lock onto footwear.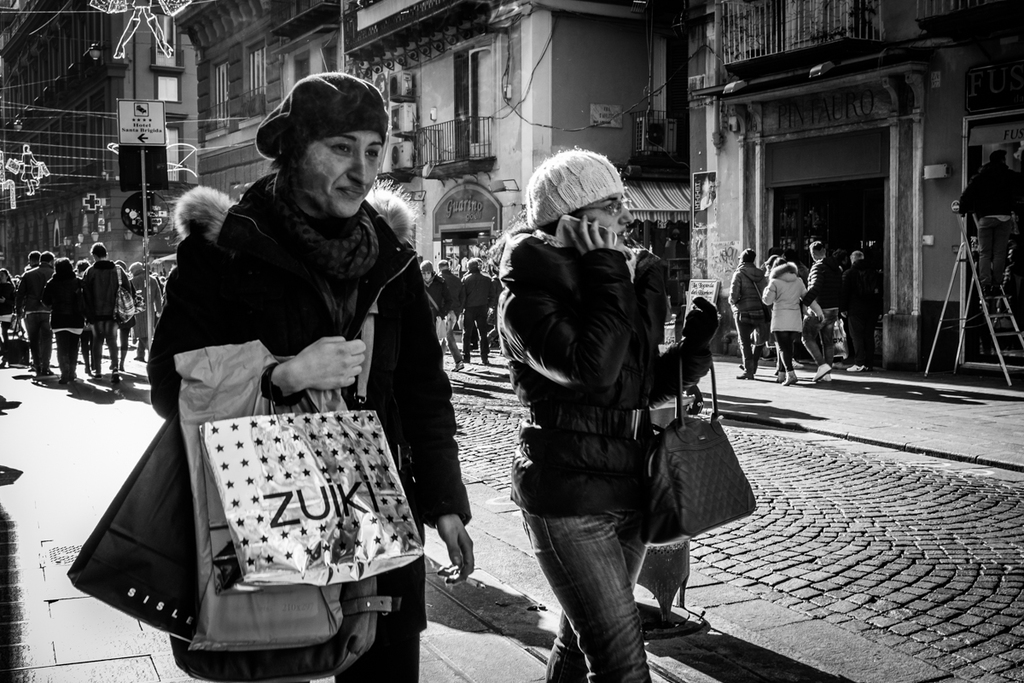
Locked: detection(449, 362, 466, 377).
